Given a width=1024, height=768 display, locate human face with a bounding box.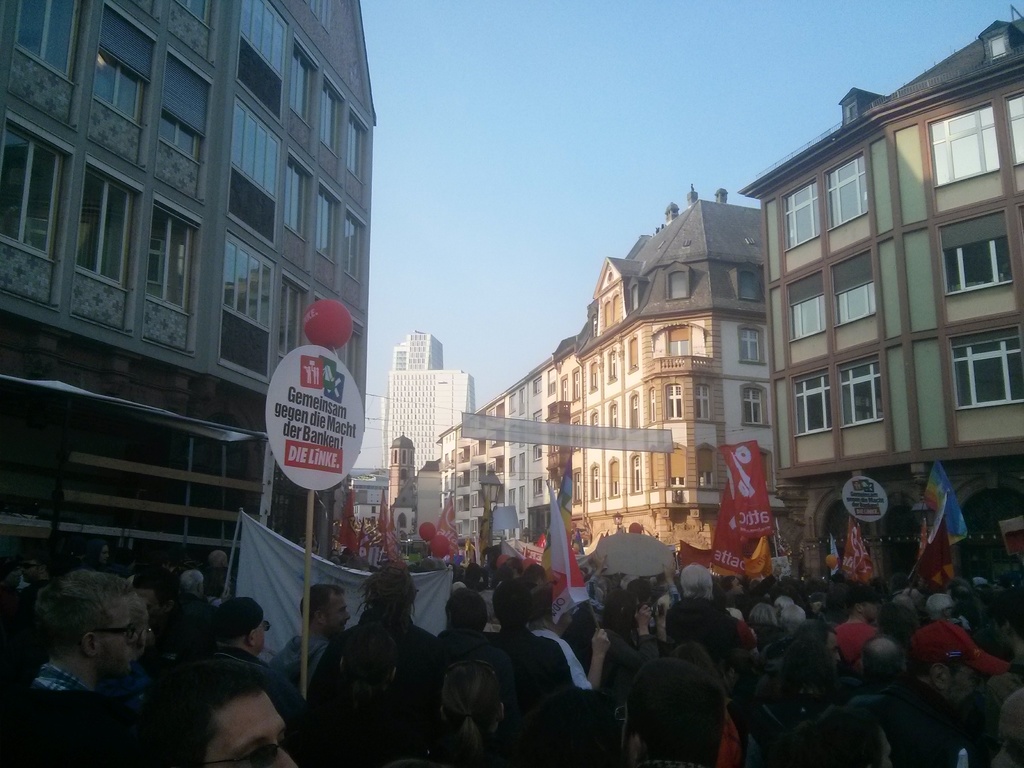
Located: crop(321, 595, 349, 627).
